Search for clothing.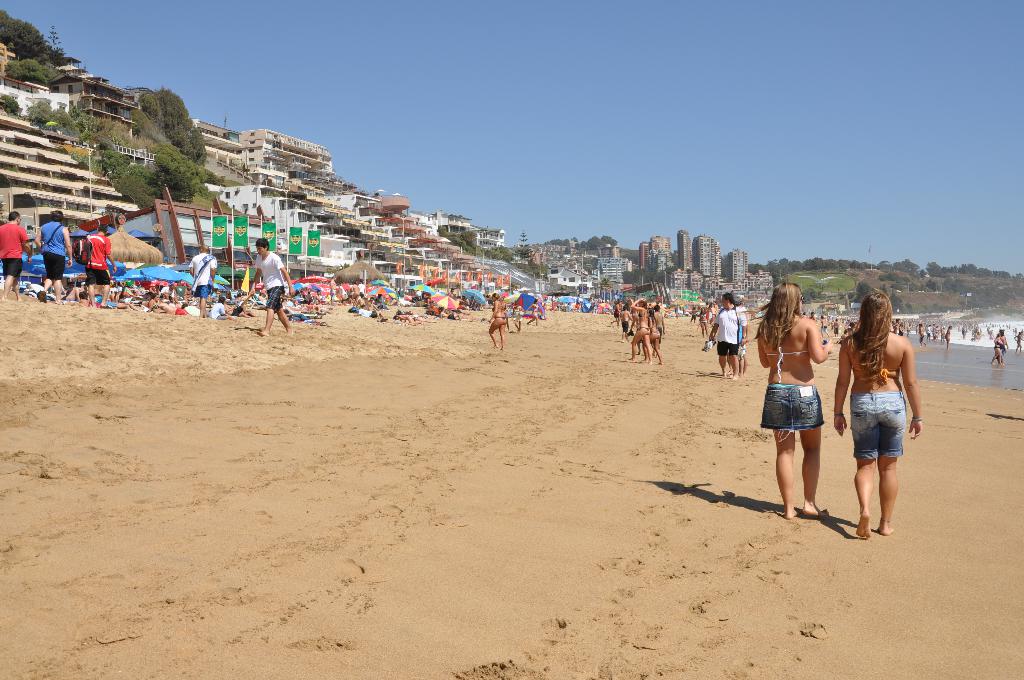
Found at (257, 247, 282, 311).
